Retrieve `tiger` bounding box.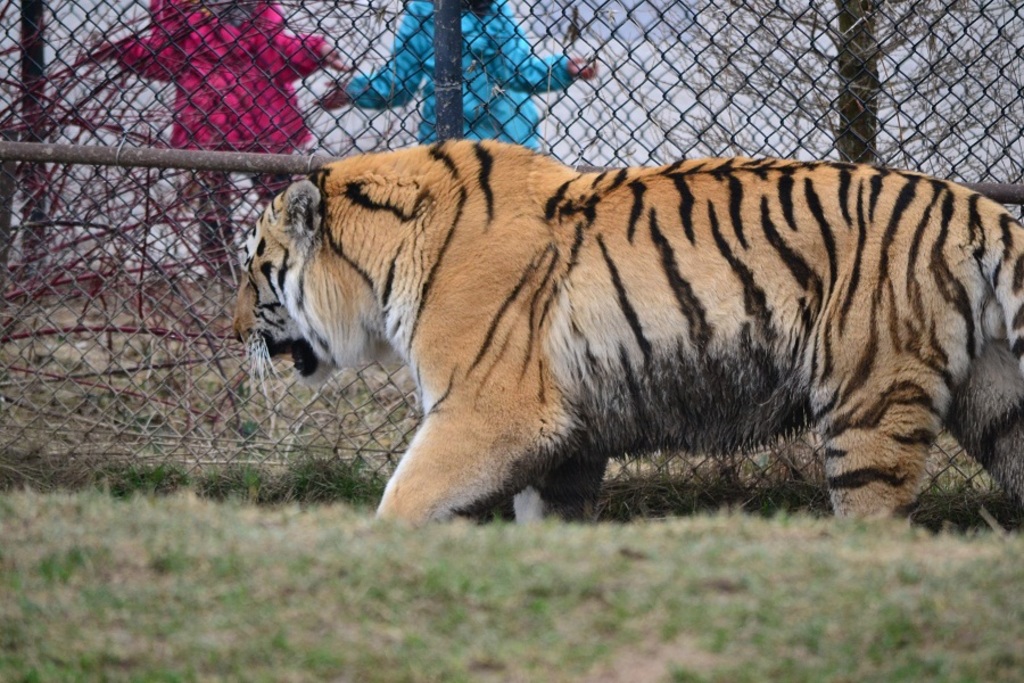
Bounding box: detection(231, 137, 1023, 521).
